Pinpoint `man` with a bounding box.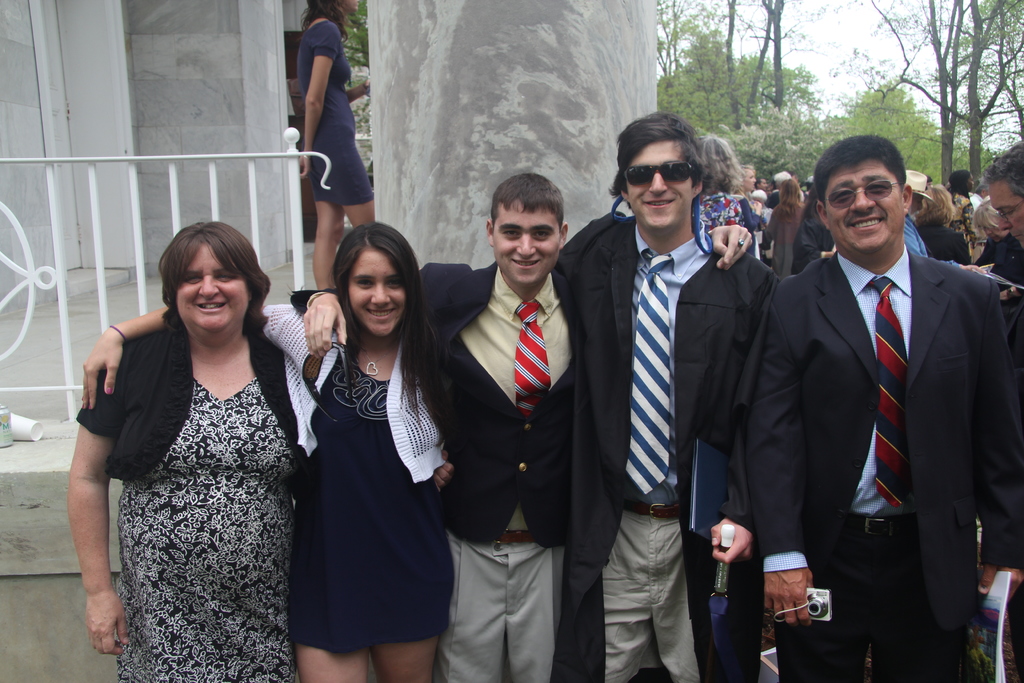
Rect(900, 168, 936, 252).
